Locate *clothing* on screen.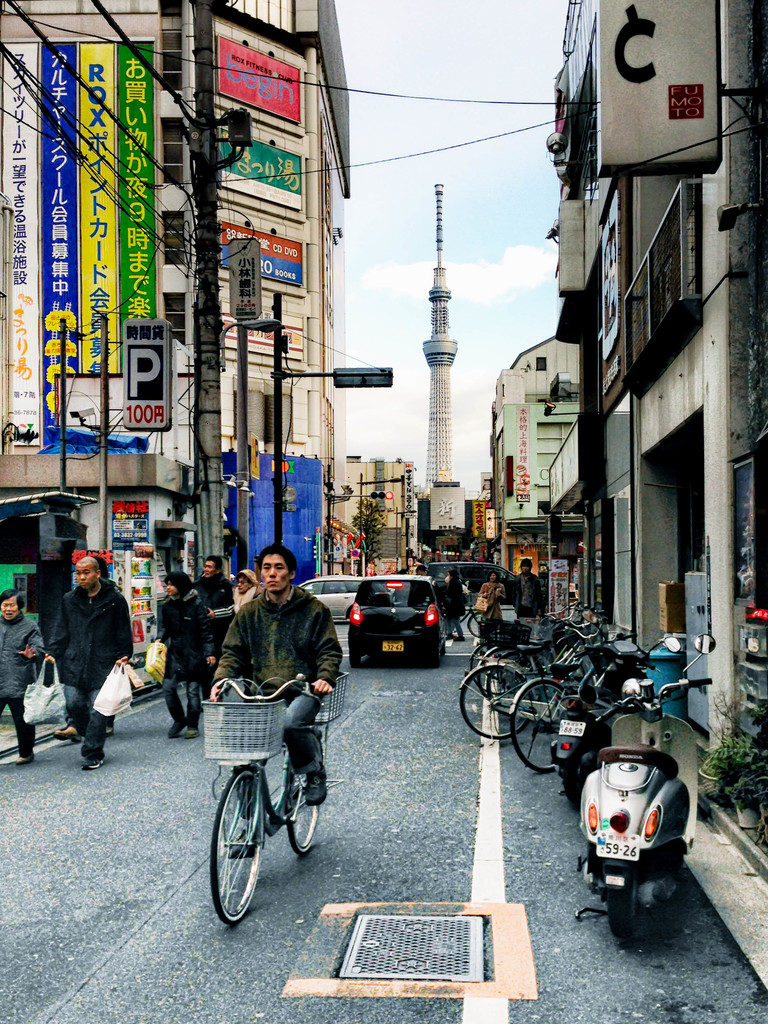
On screen at {"x1": 512, "y1": 568, "x2": 547, "y2": 620}.
